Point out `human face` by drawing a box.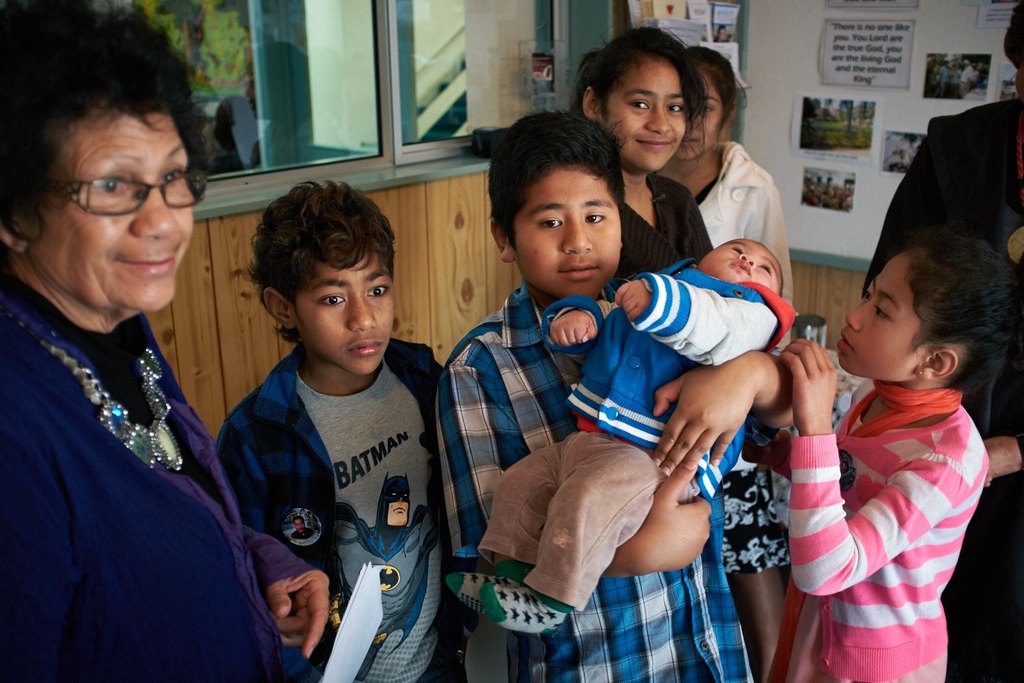
region(835, 255, 911, 380).
